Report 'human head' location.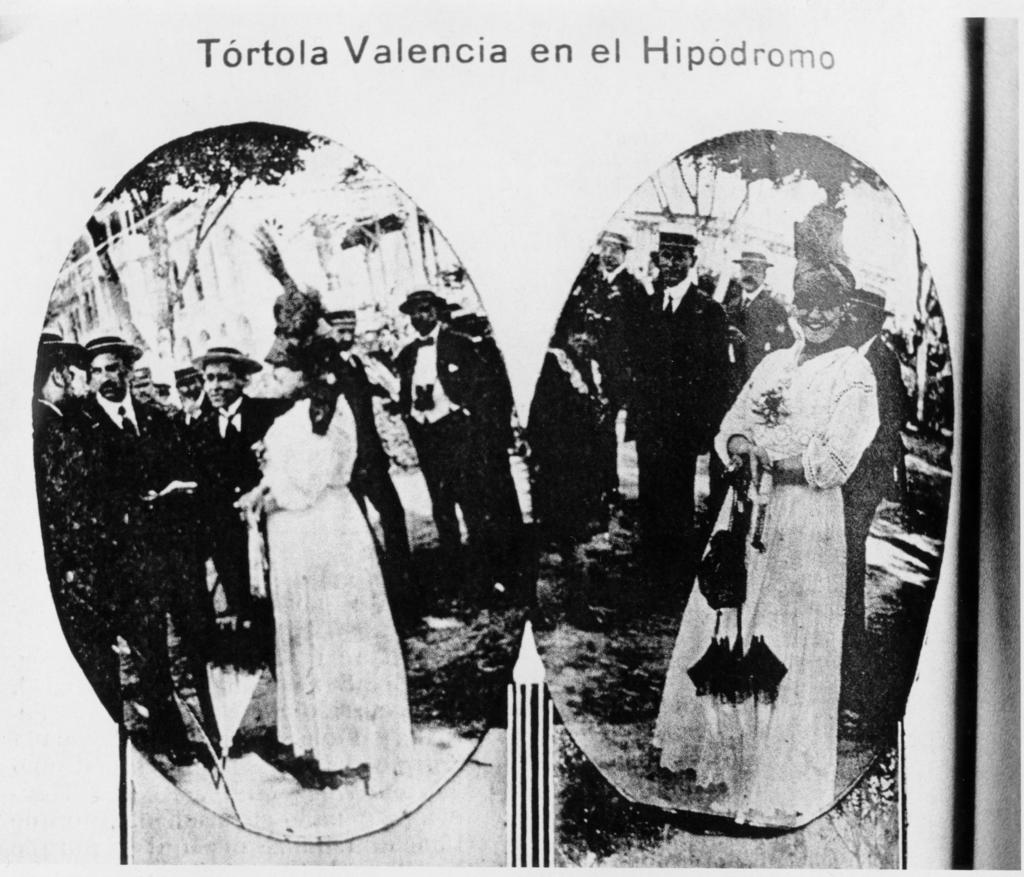
Report: bbox=[406, 293, 436, 337].
